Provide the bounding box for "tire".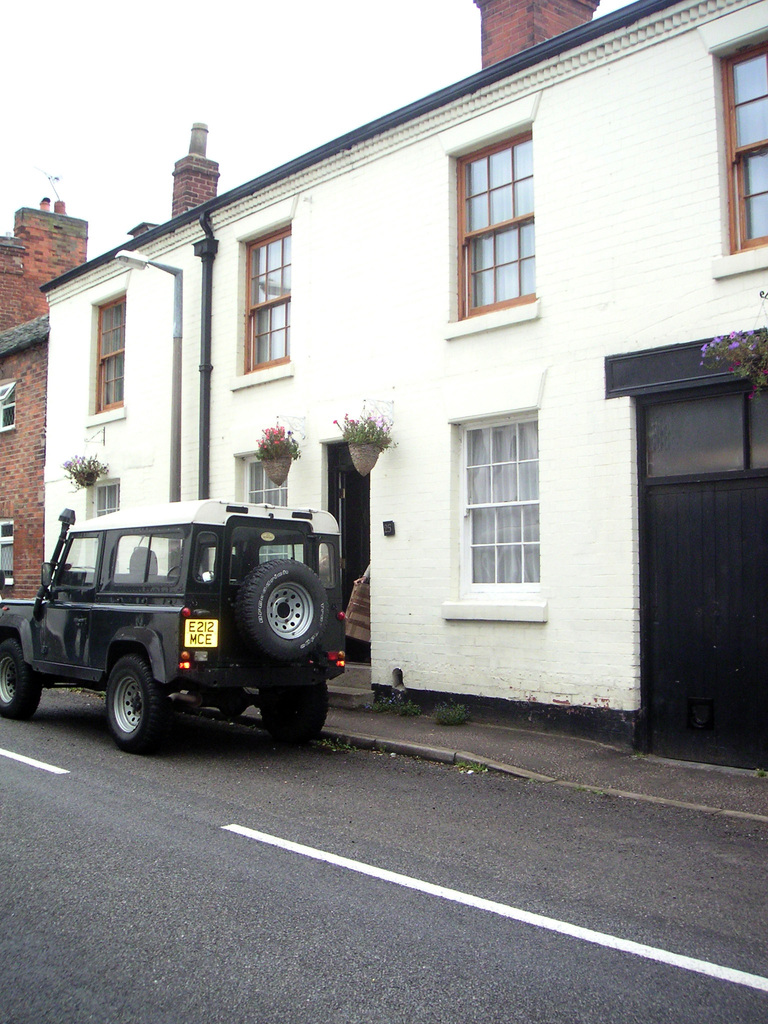
rect(107, 653, 161, 751).
